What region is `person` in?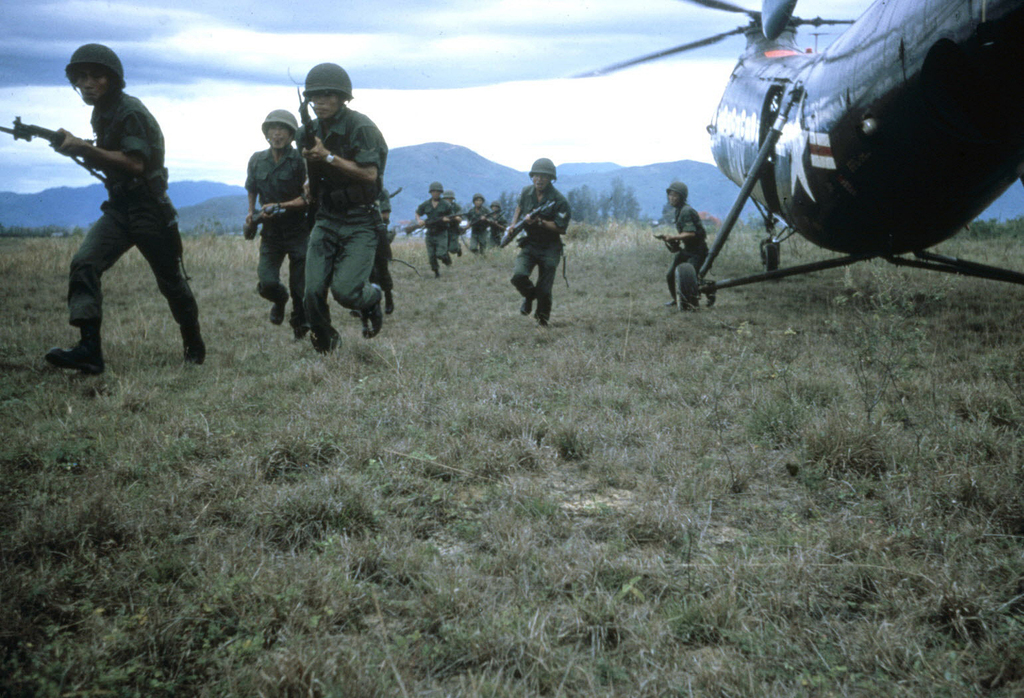
[x1=350, y1=181, x2=398, y2=321].
